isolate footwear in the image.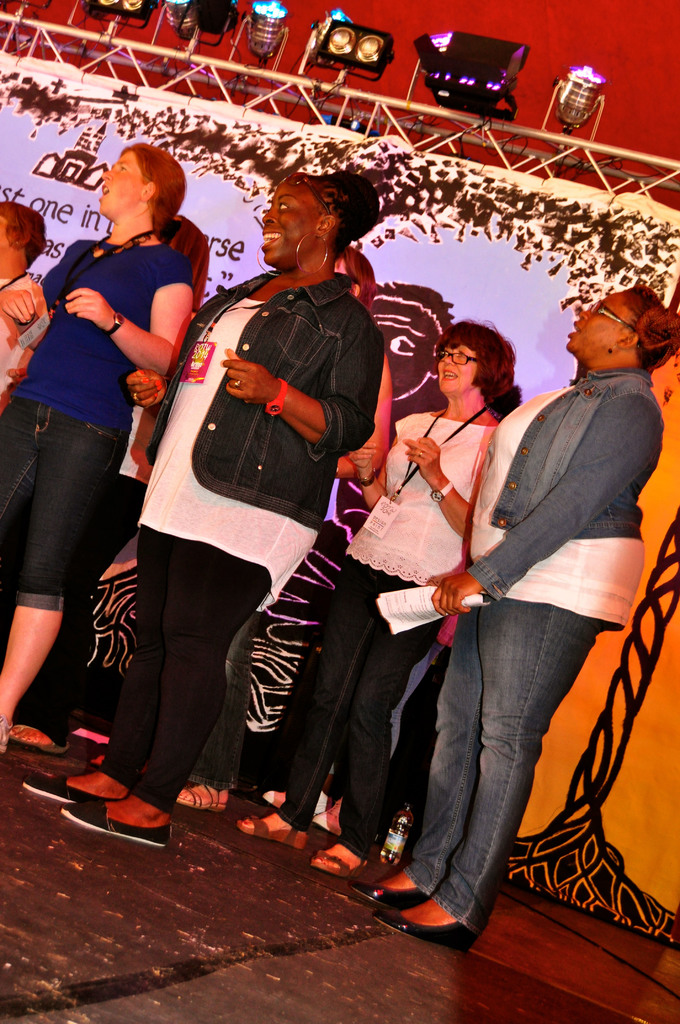
Isolated region: (x1=350, y1=881, x2=429, y2=913).
